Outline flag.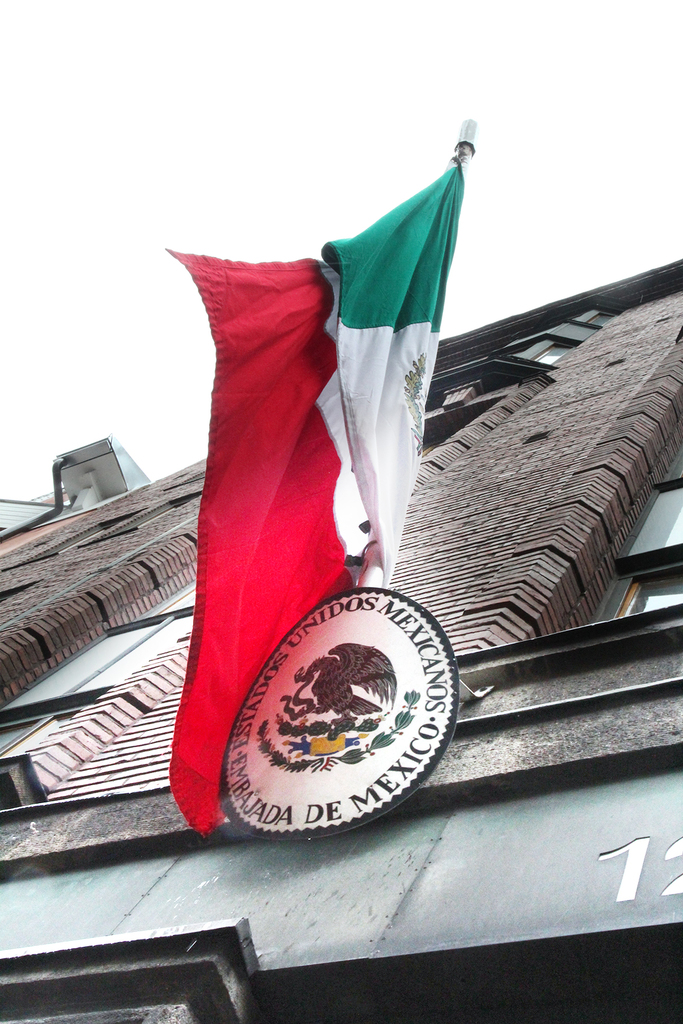
Outline: [x1=167, y1=145, x2=465, y2=838].
